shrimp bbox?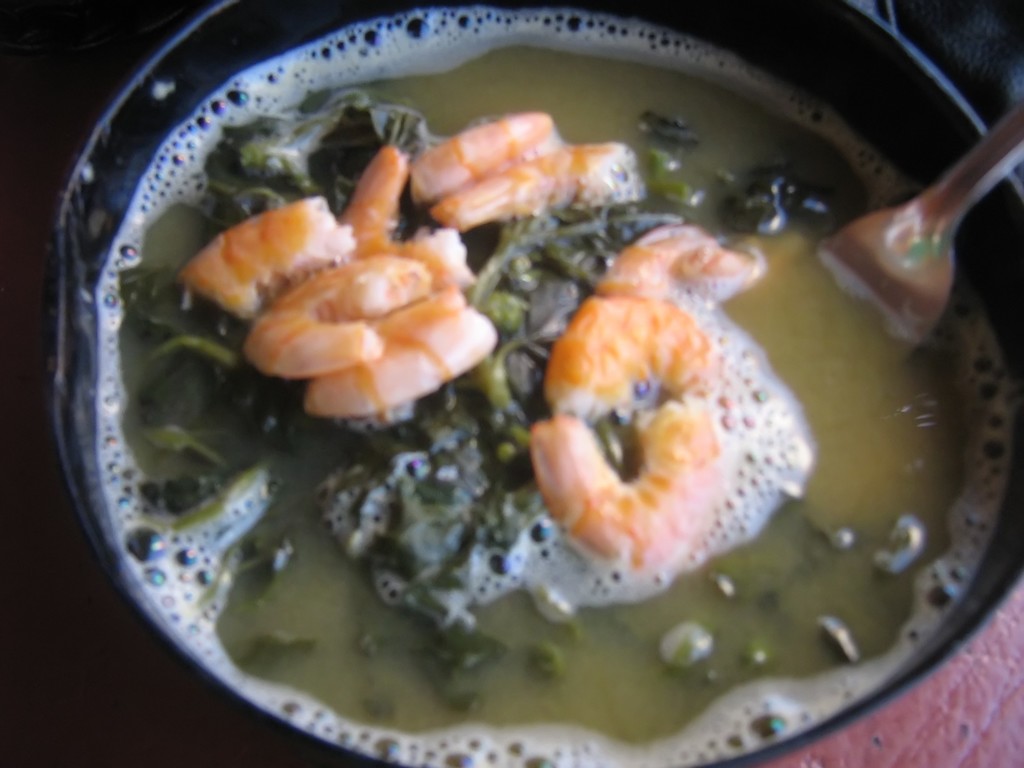
[left=180, top=192, right=356, bottom=316]
